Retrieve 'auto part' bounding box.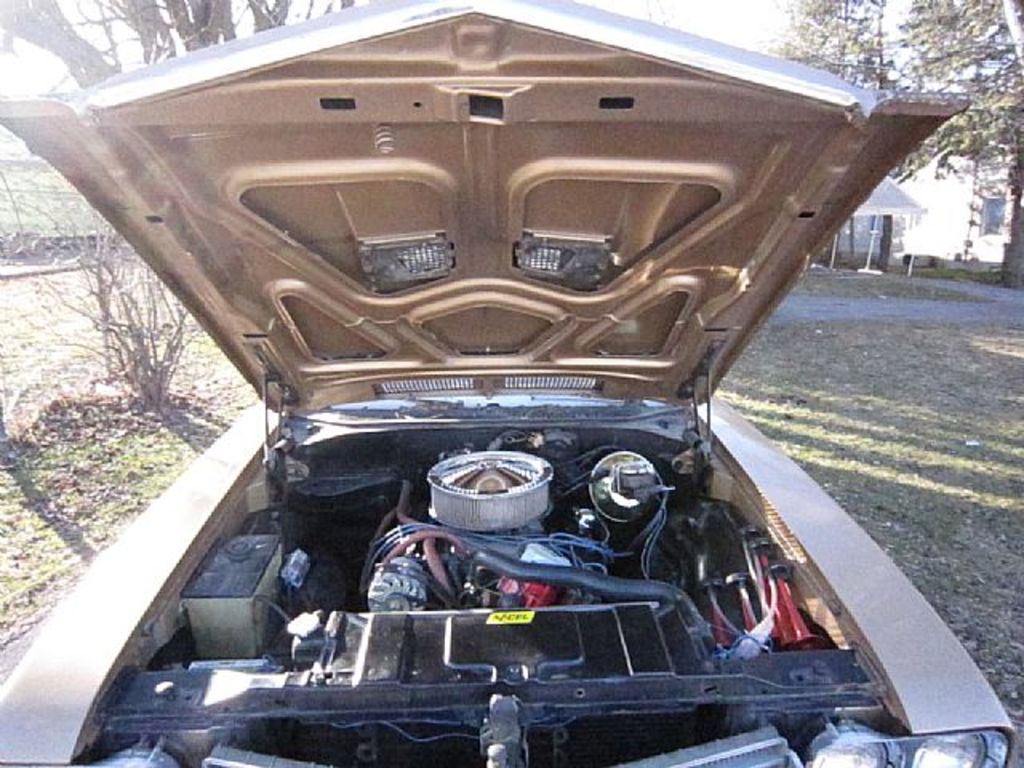
Bounding box: [178, 88, 875, 426].
